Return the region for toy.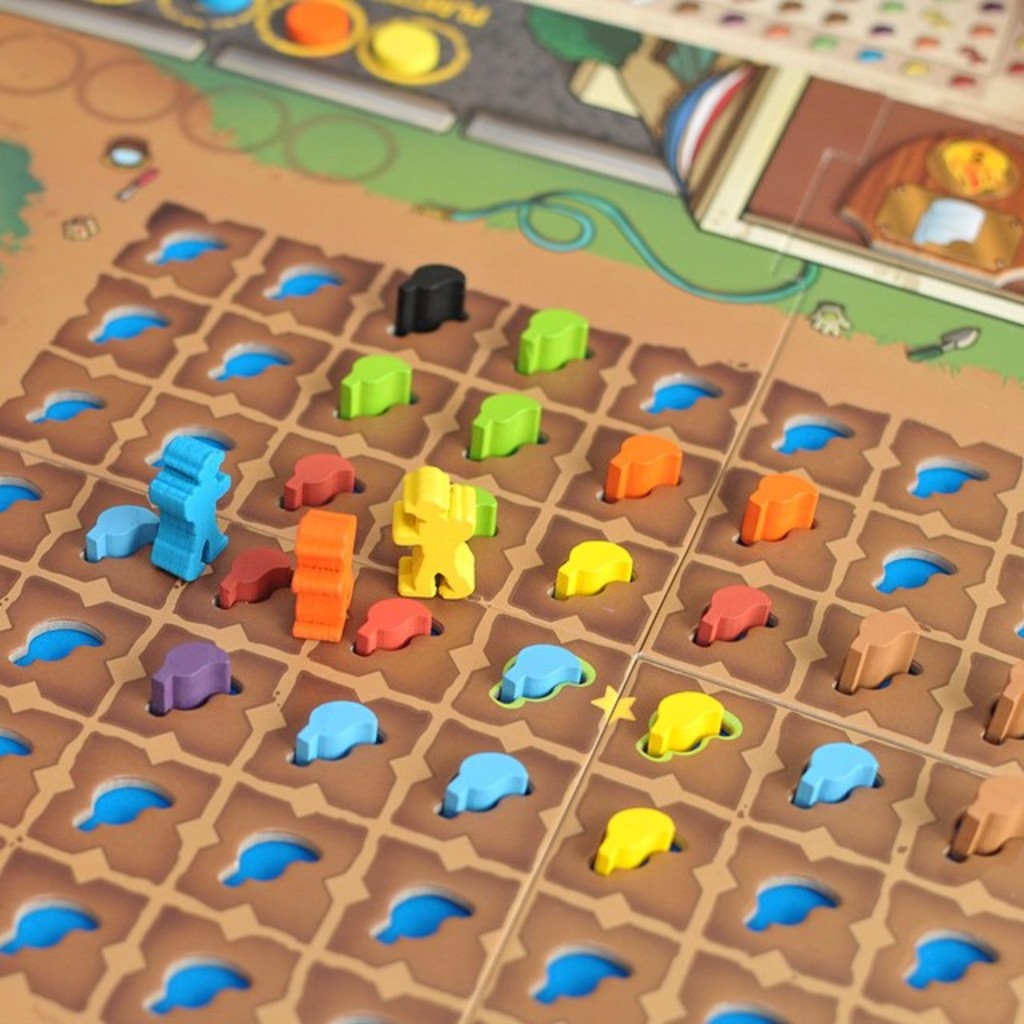
bbox=[155, 230, 221, 266].
